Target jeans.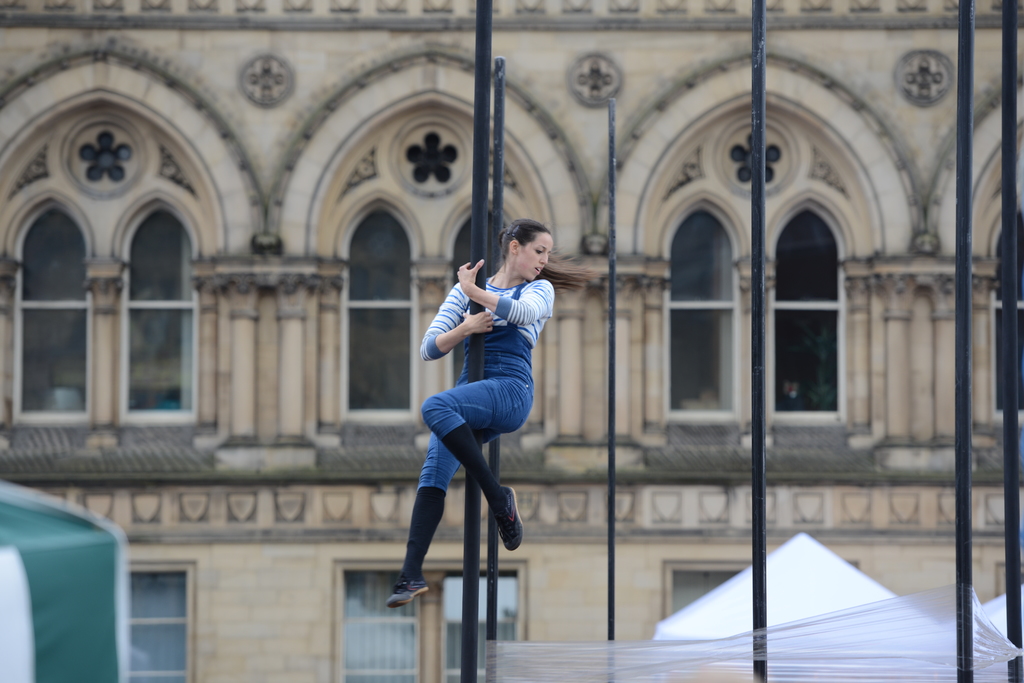
Target region: x1=414 y1=362 x2=538 y2=499.
